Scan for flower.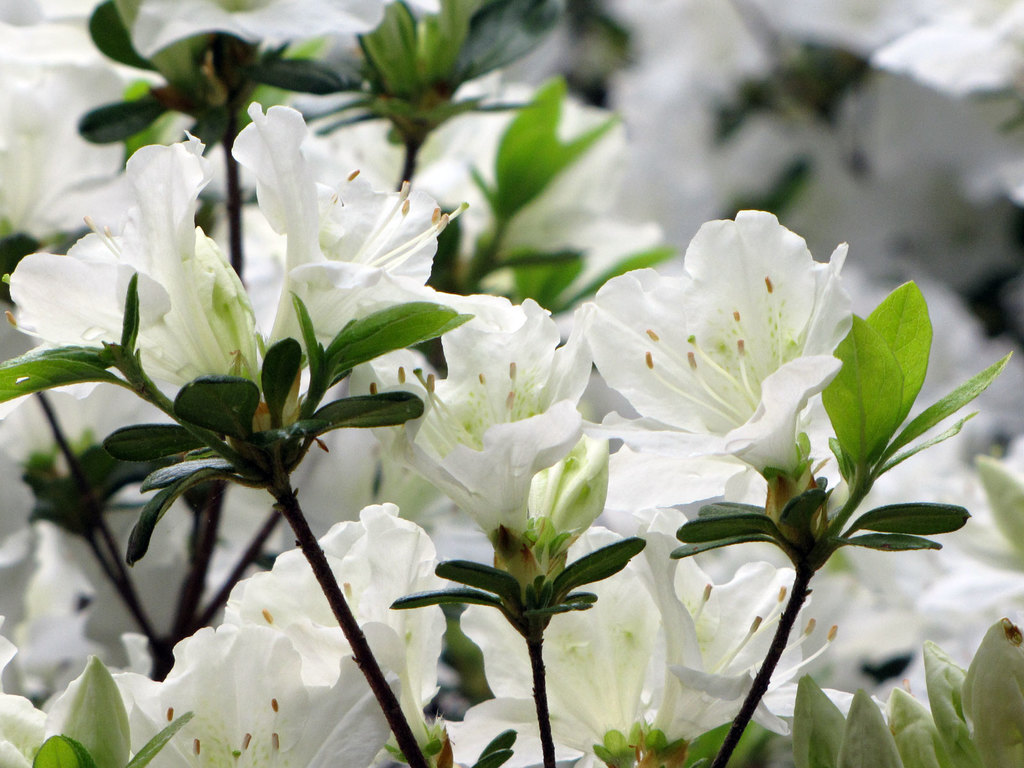
Scan result: (570,207,888,533).
